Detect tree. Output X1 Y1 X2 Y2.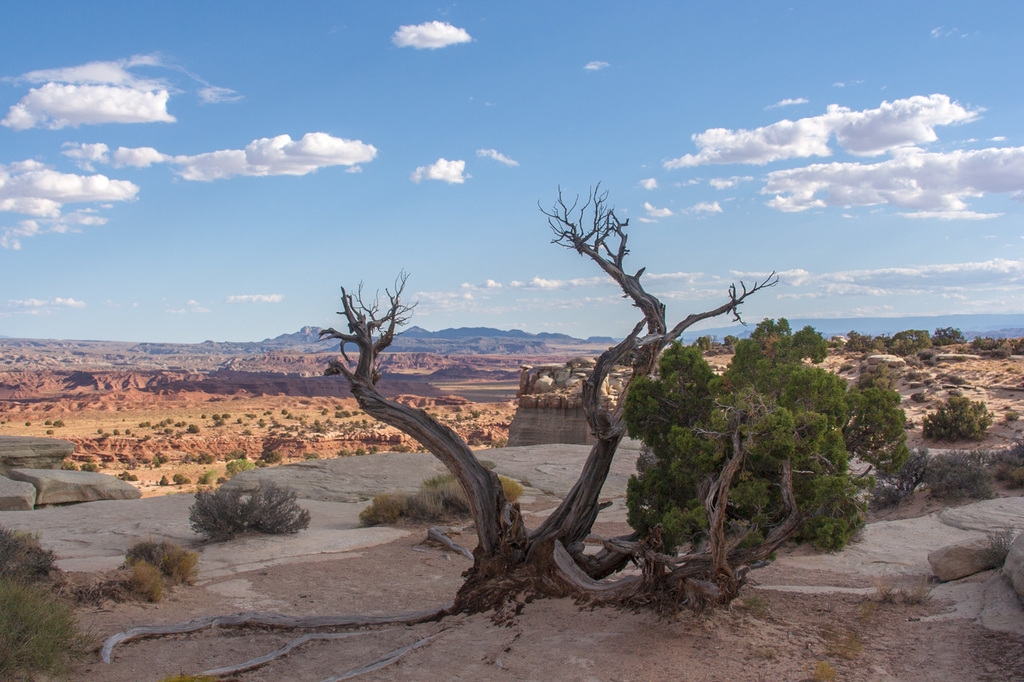
622 325 916 582.
